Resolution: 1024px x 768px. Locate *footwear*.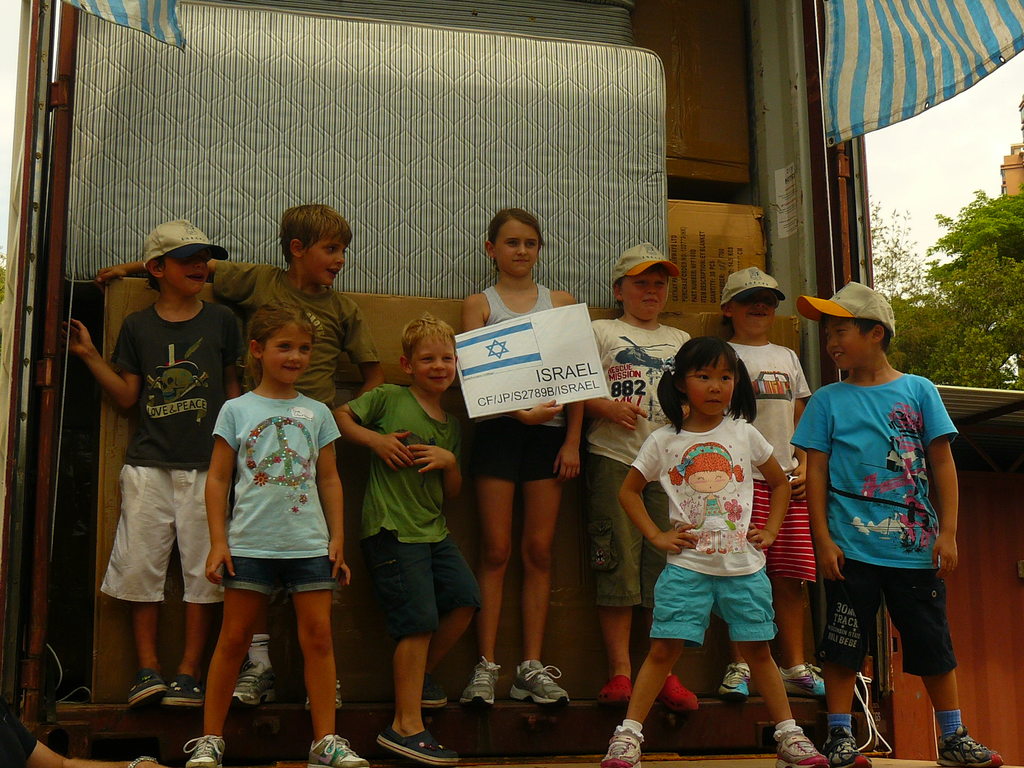
[374, 728, 463, 767].
